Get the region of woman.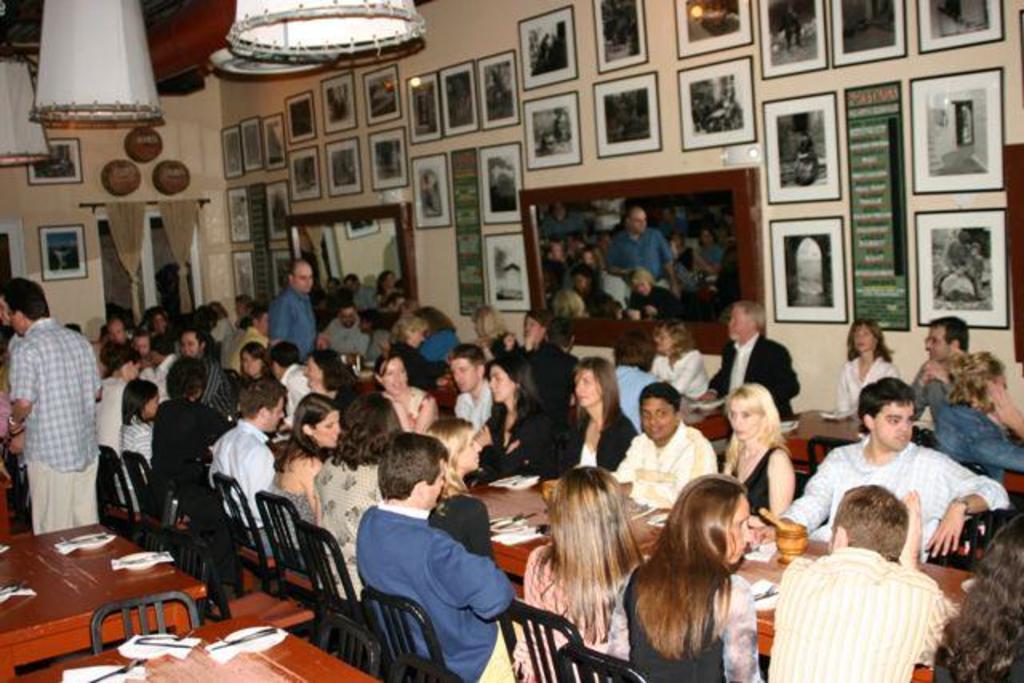
416:307:469:369.
